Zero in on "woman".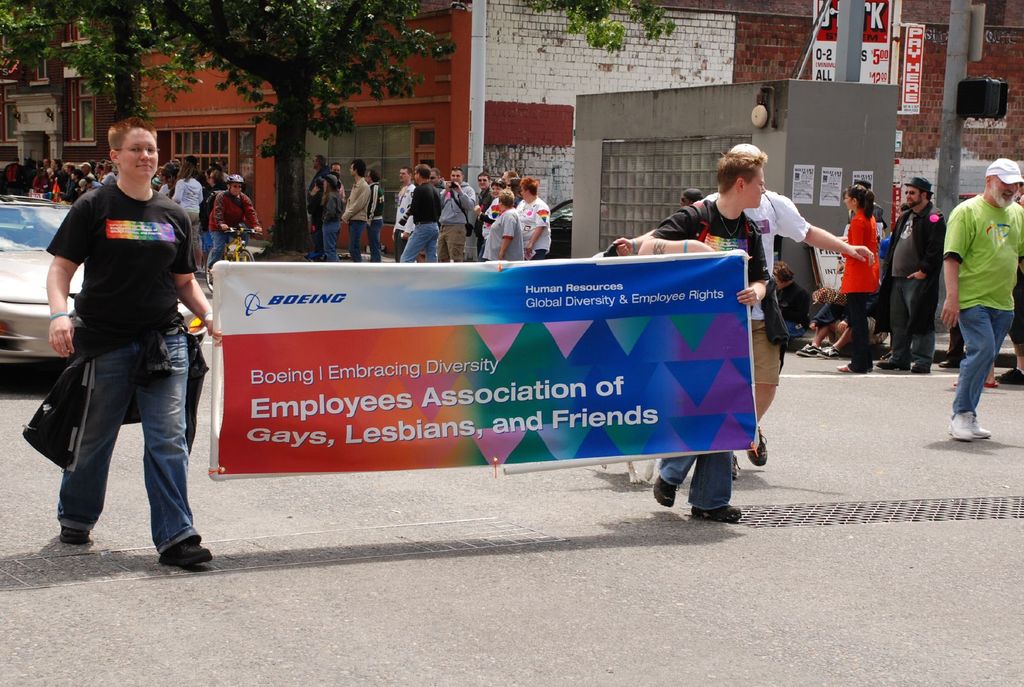
Zeroed in: [left=475, top=179, right=505, bottom=244].
